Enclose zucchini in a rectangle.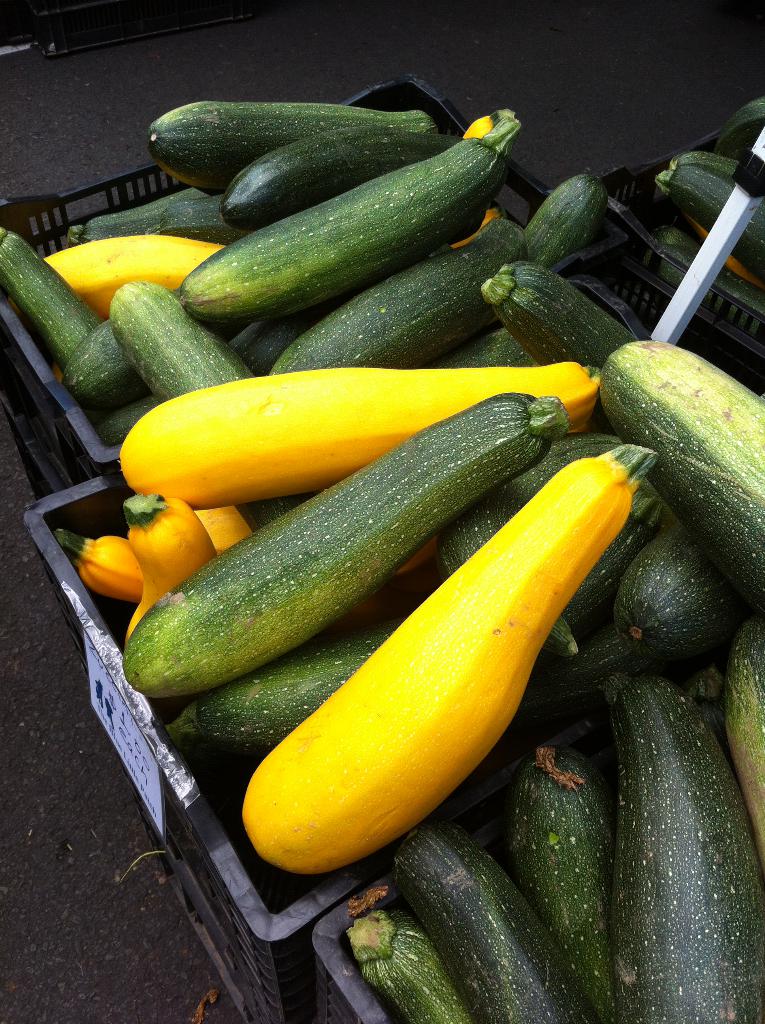
crop(382, 822, 599, 1019).
